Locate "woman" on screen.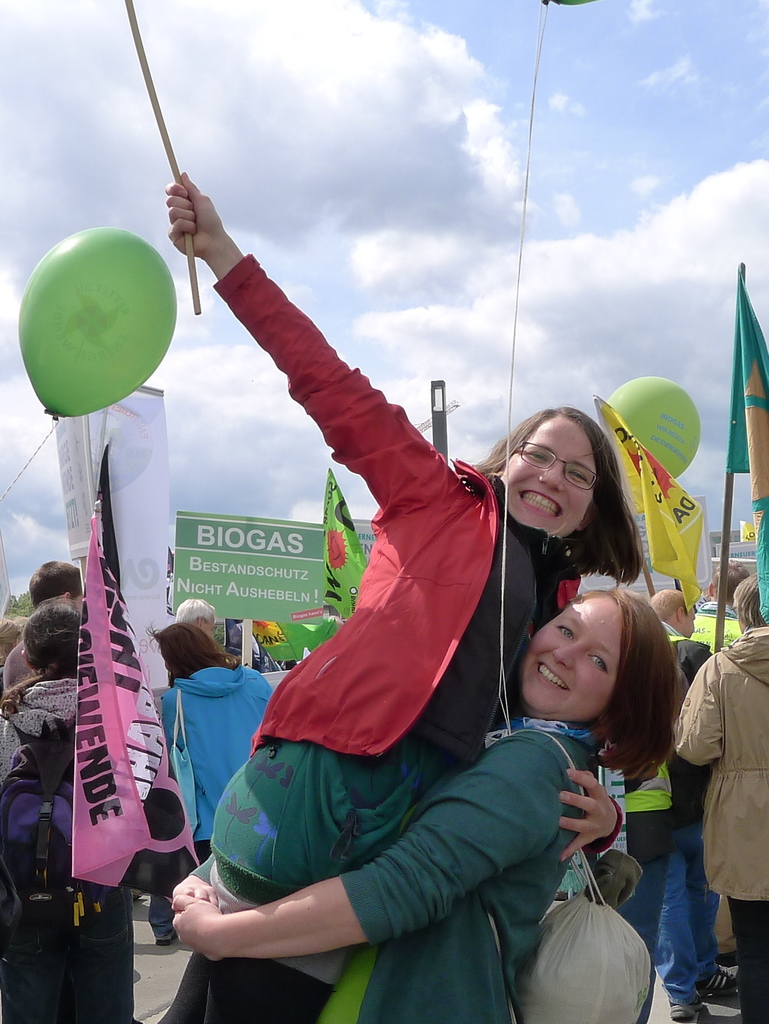
On screen at [x1=145, y1=596, x2=644, y2=1023].
